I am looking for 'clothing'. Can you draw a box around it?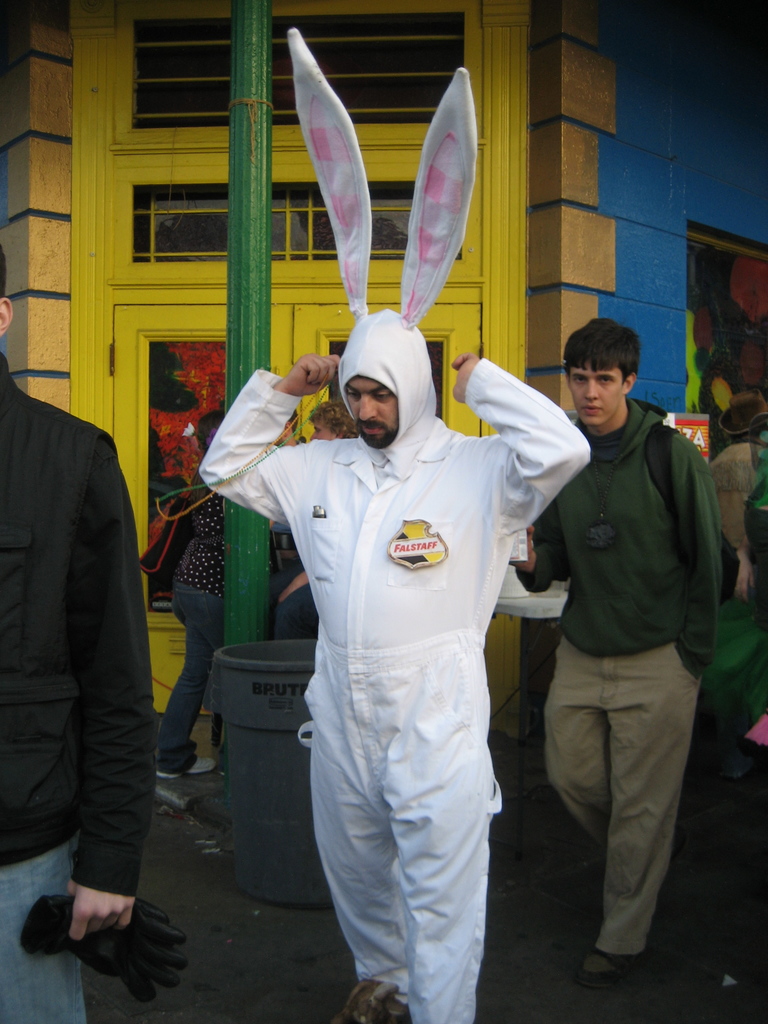
Sure, the bounding box is left=163, top=477, right=220, bottom=756.
